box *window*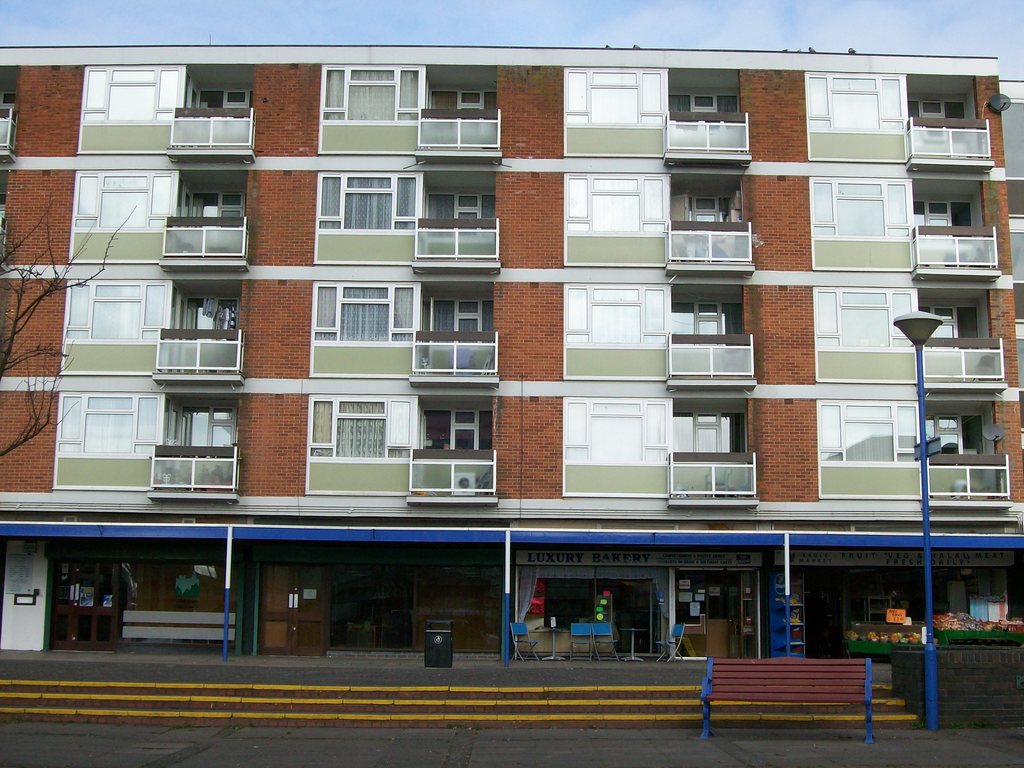
68,280,169,341
